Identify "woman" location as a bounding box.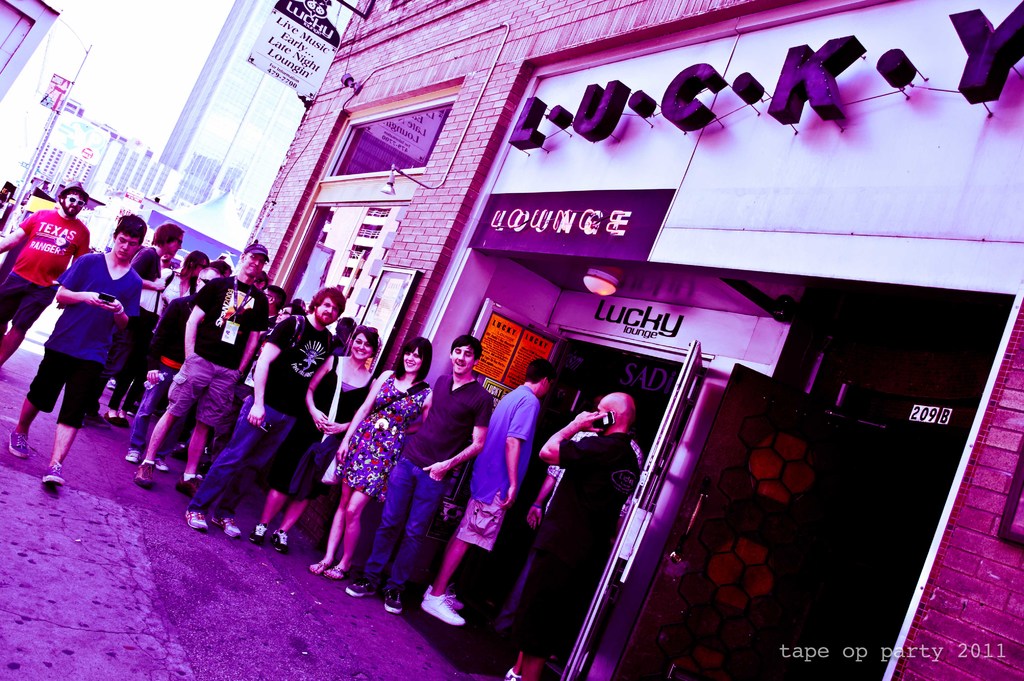
bbox=(332, 333, 436, 581).
